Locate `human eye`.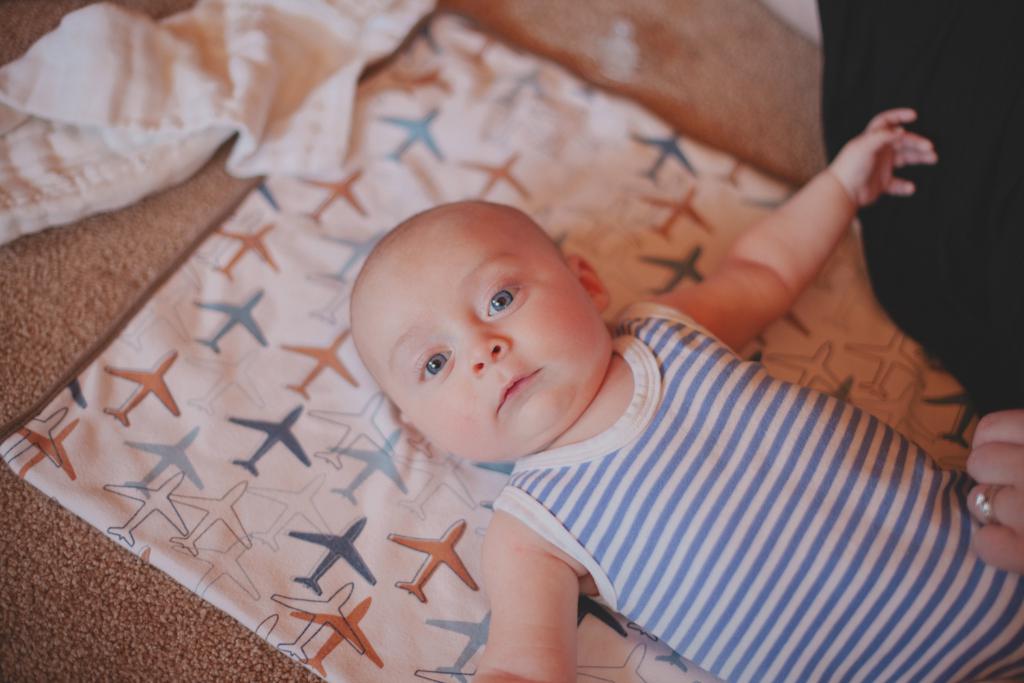
Bounding box: bbox=[415, 350, 454, 386].
